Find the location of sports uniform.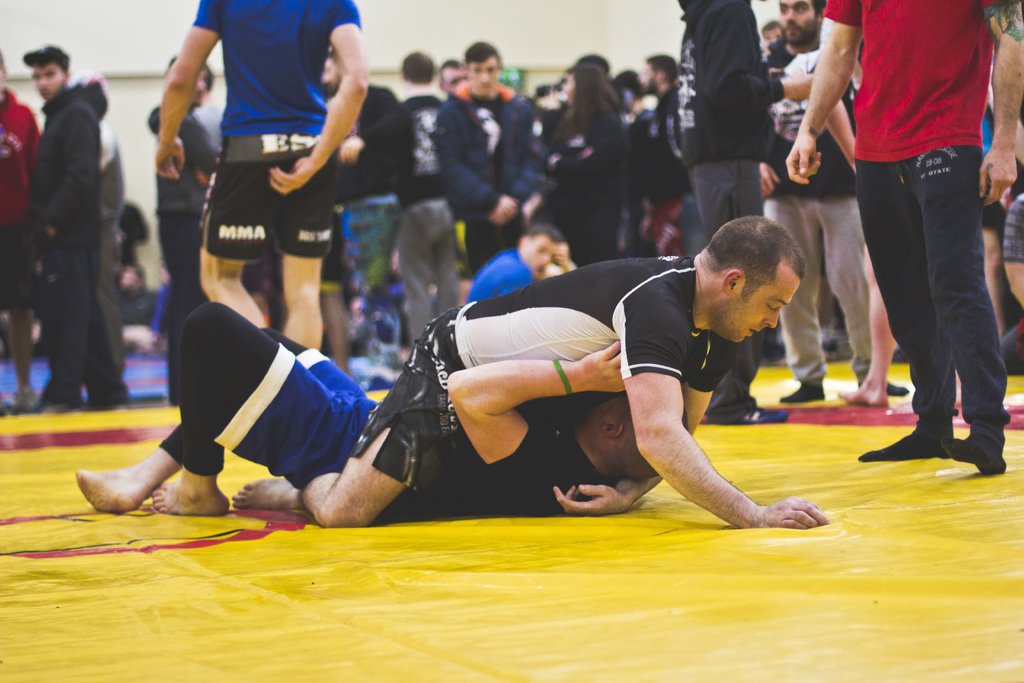
Location: box=[154, 14, 390, 317].
